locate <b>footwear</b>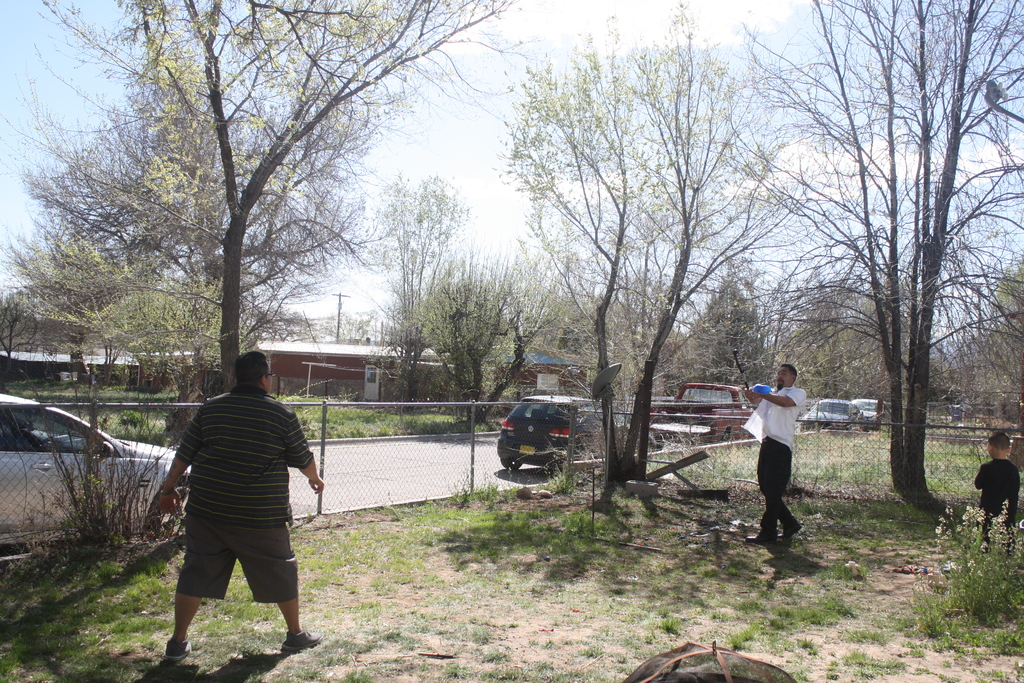
(left=287, top=630, right=320, bottom=646)
